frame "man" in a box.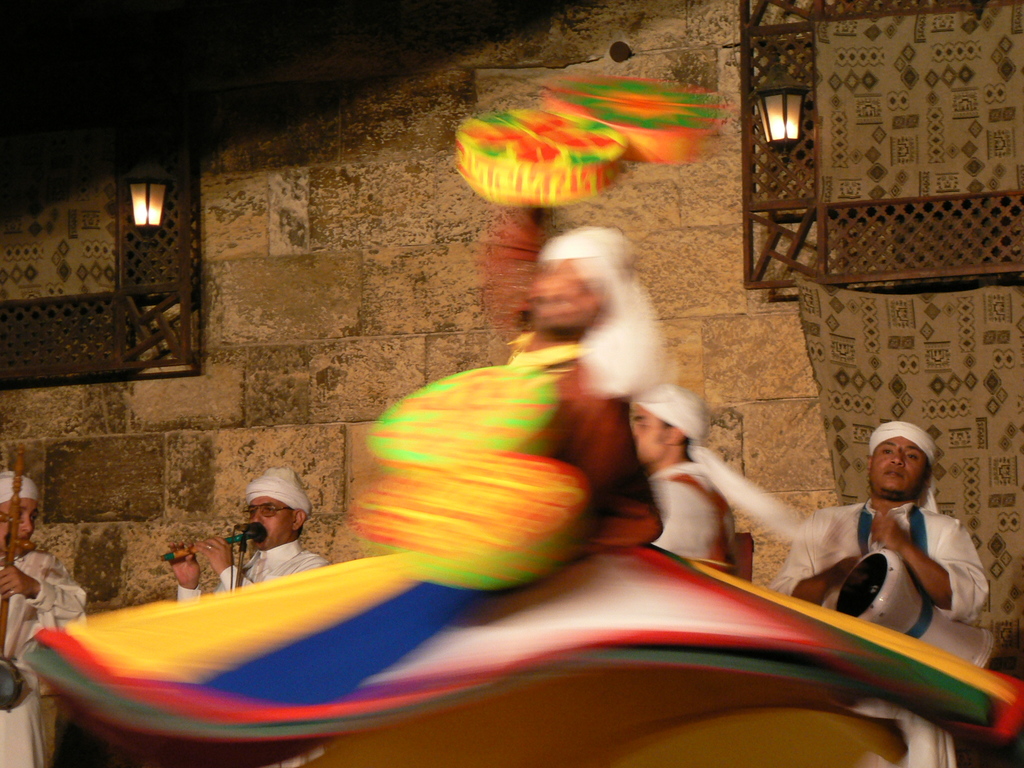
[x1=768, y1=417, x2=981, y2=767].
